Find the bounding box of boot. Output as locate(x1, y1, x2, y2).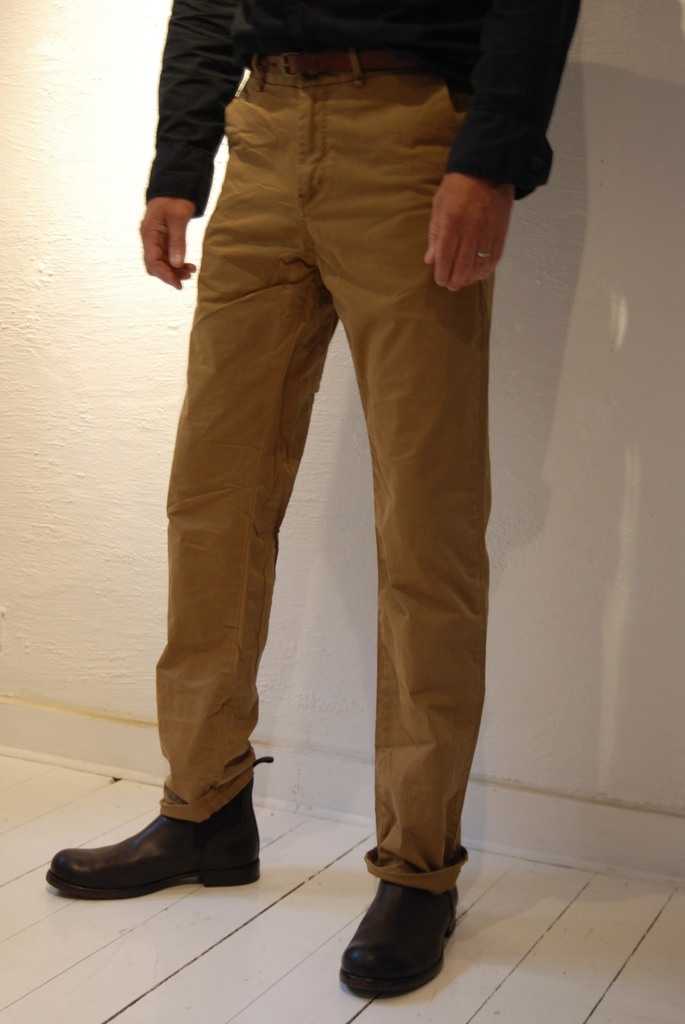
locate(45, 780, 266, 902).
